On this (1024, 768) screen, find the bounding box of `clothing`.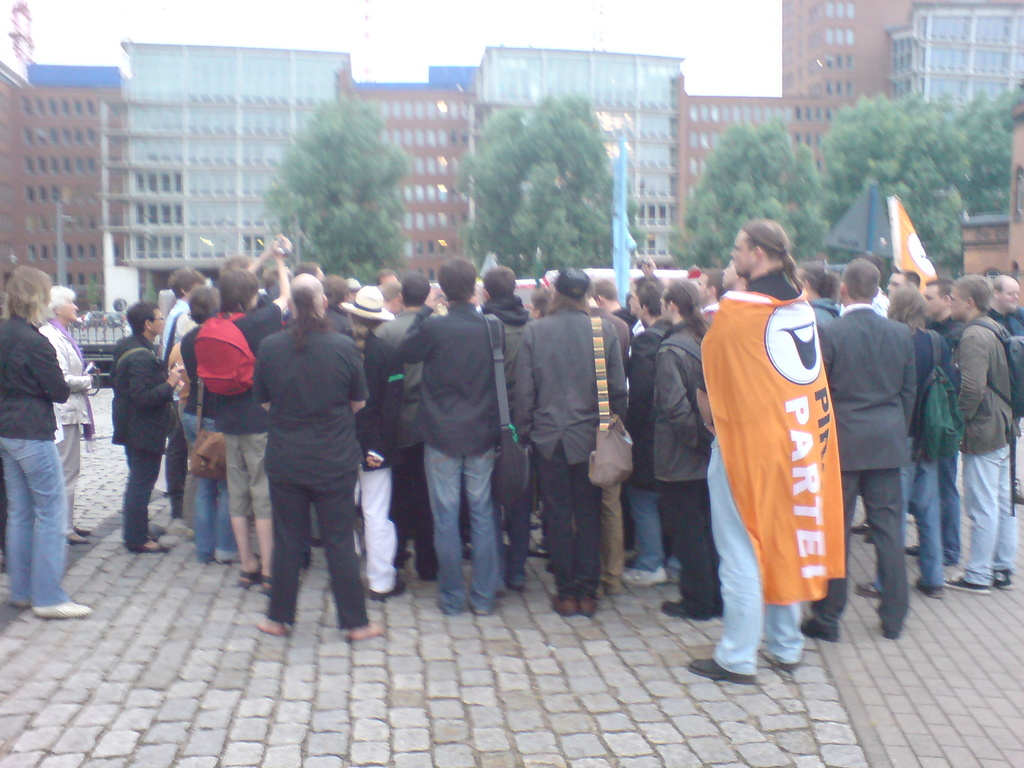
Bounding box: left=252, top=321, right=372, bottom=627.
